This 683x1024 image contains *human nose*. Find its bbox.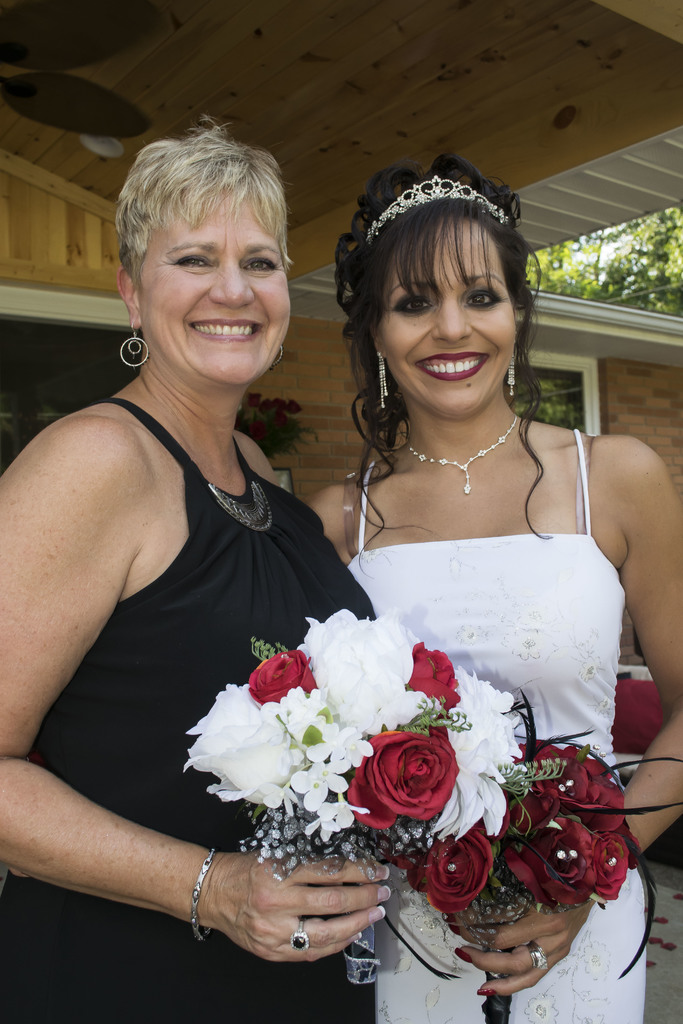
[left=208, top=258, right=255, bottom=308].
